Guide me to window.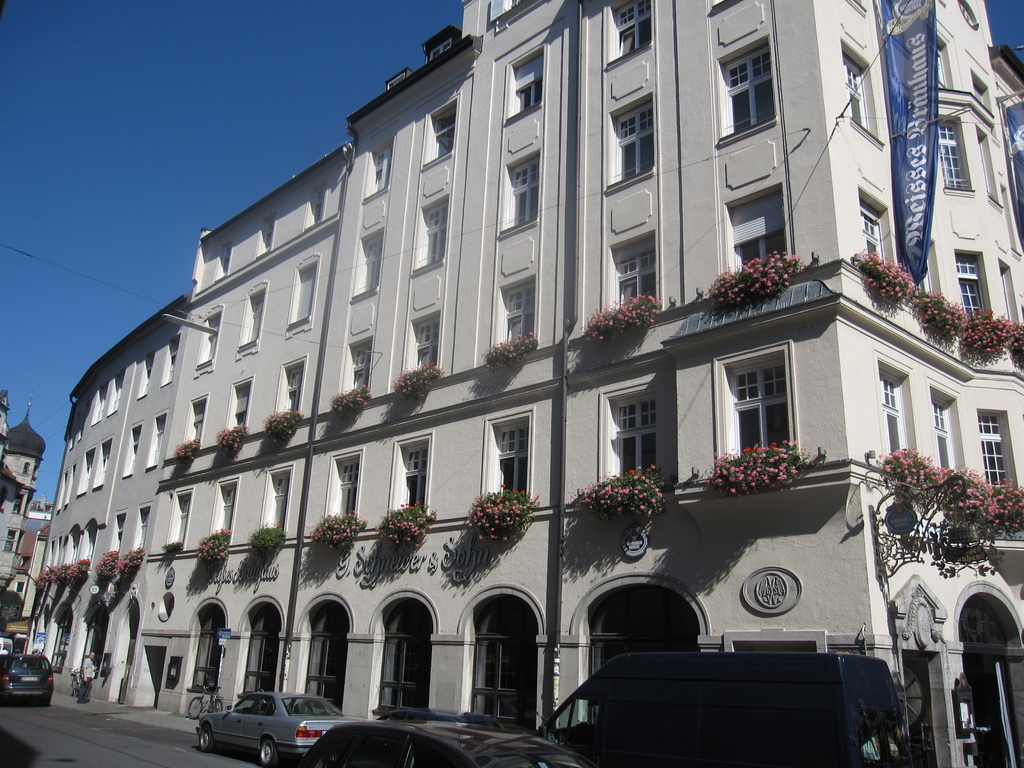
Guidance: (left=191, top=474, right=249, bottom=559).
